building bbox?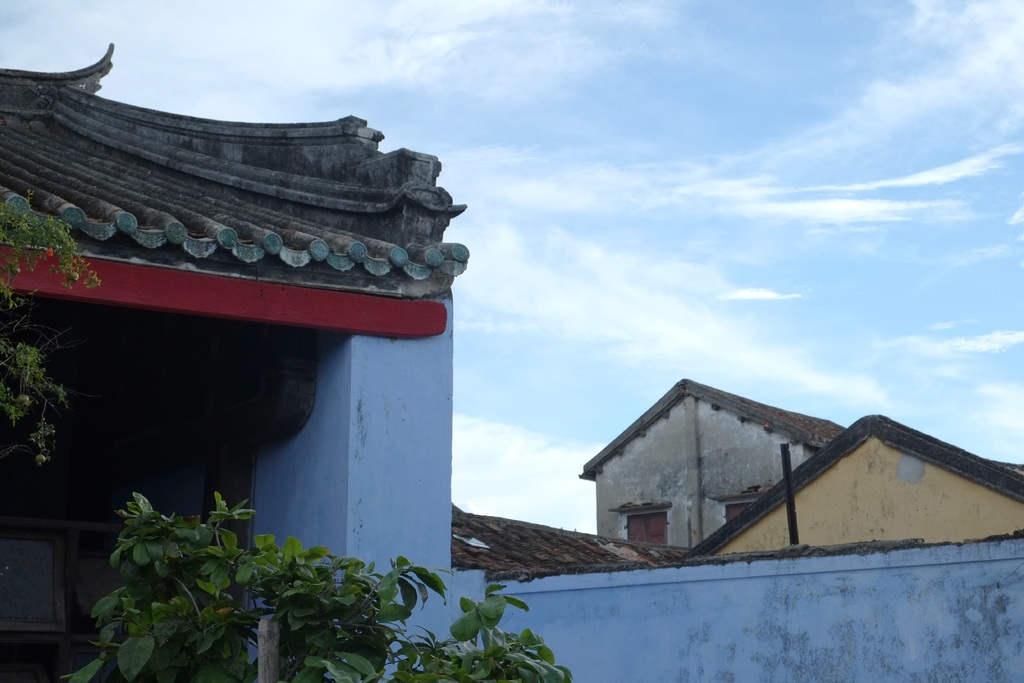
(455,370,851,568)
